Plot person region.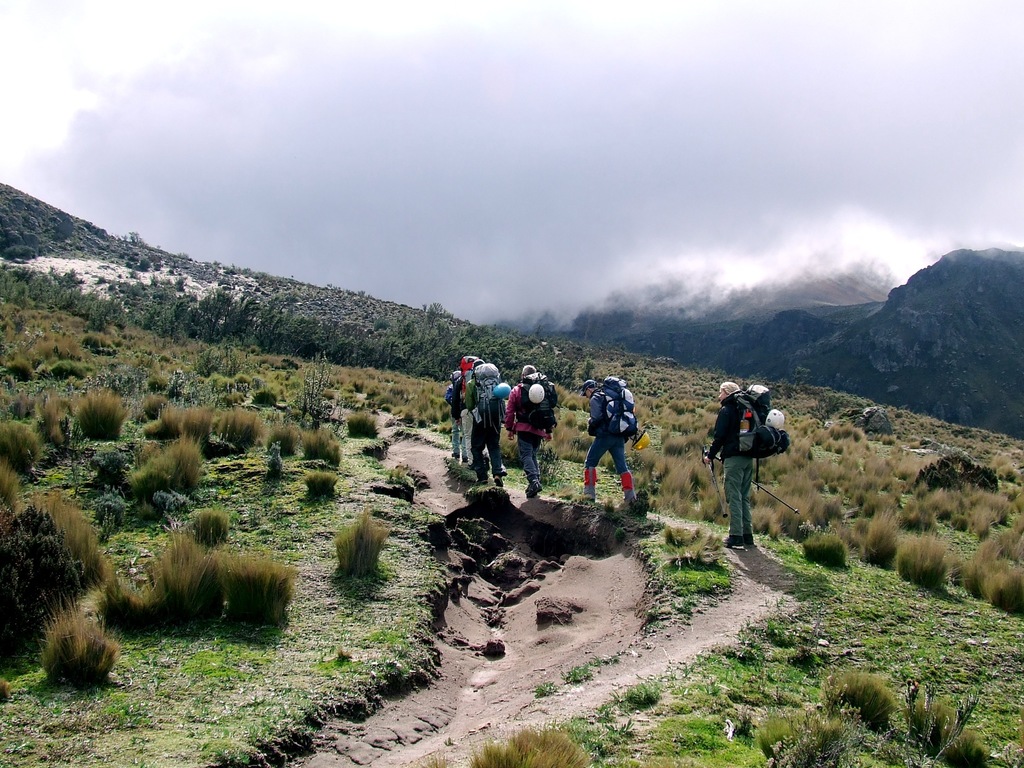
Plotted at {"x1": 444, "y1": 352, "x2": 481, "y2": 467}.
